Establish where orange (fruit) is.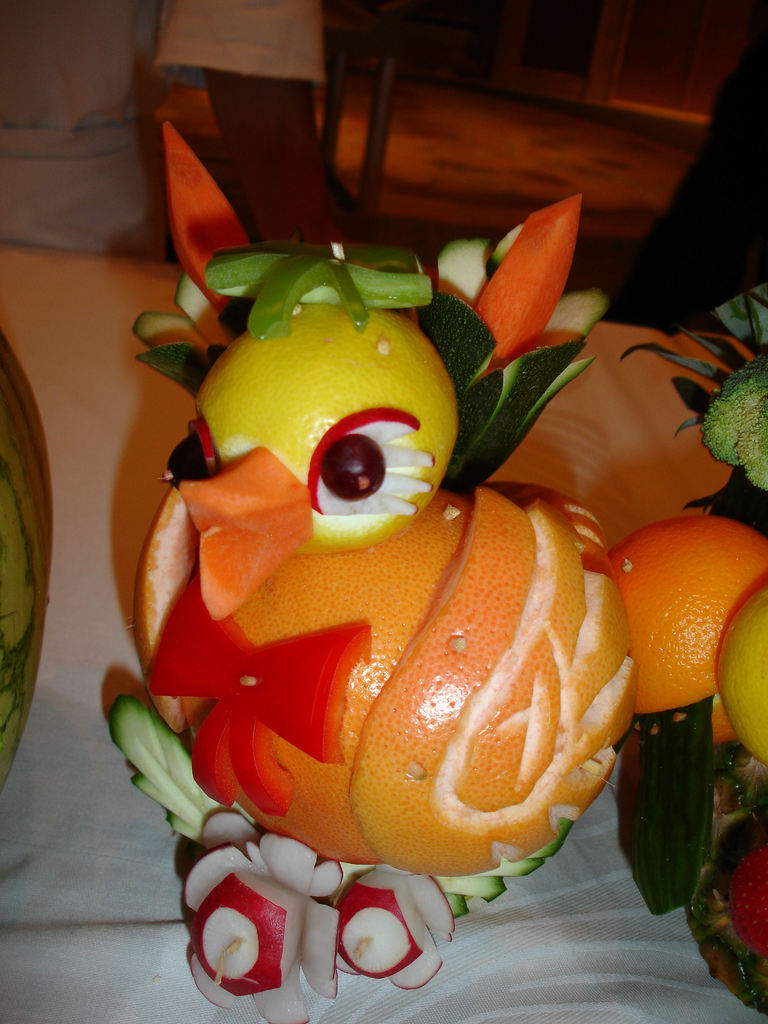
Established at (left=165, top=483, right=620, bottom=855).
